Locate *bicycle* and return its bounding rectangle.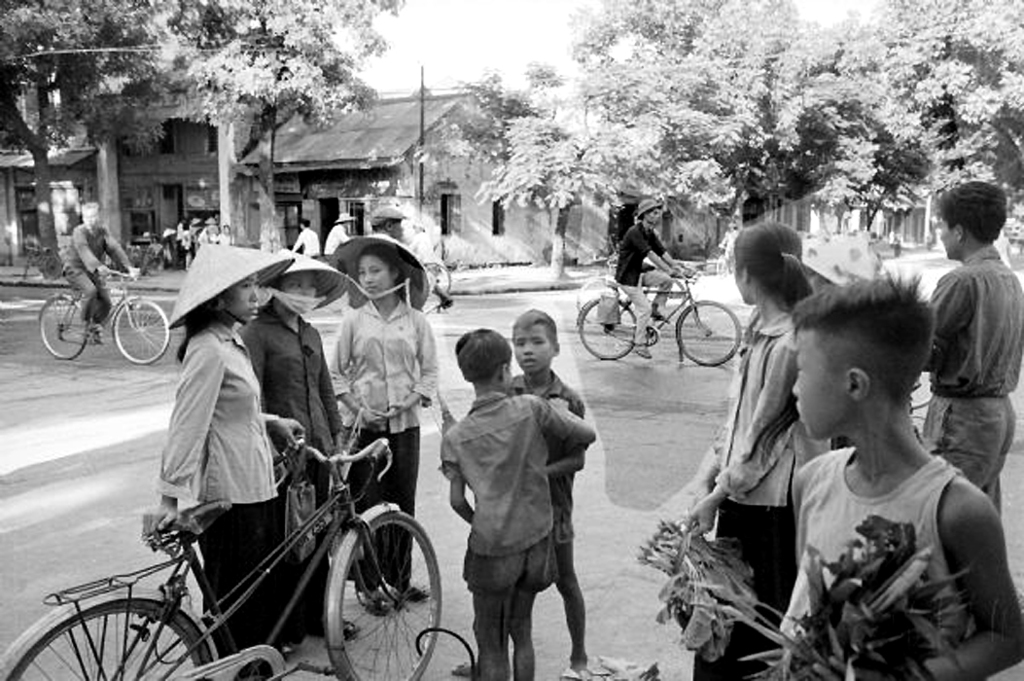
pyautogui.locateOnScreen(0, 439, 448, 680).
